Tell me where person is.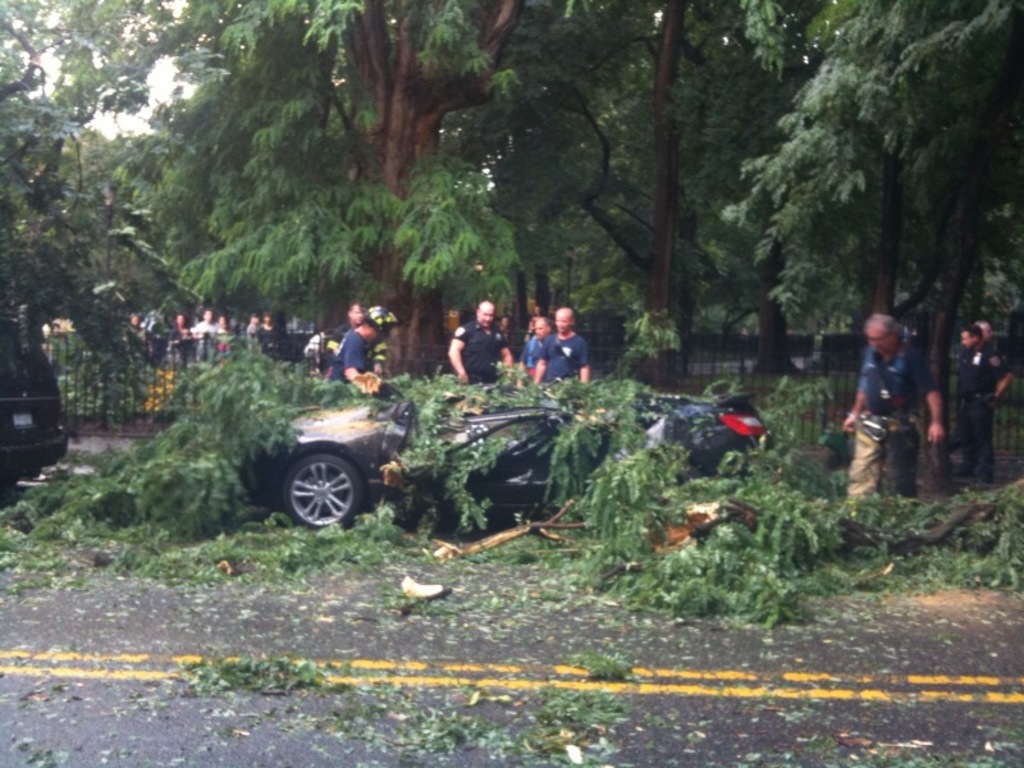
person is at (left=950, top=323, right=1014, bottom=489).
